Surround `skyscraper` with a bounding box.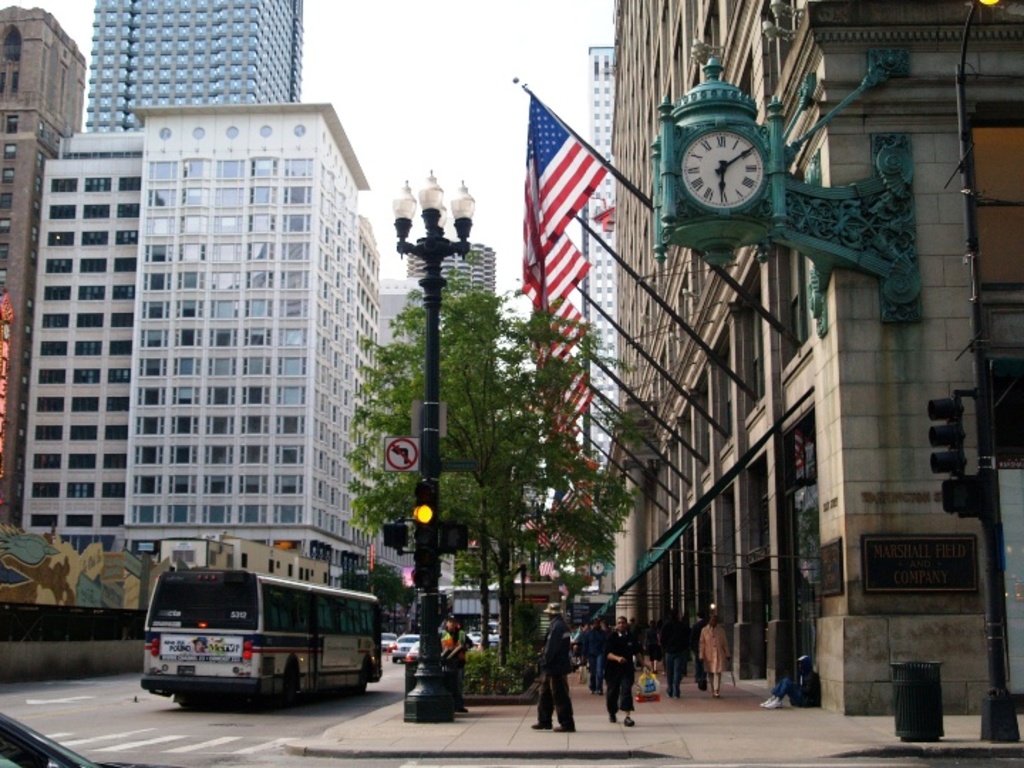
[left=0, top=9, right=85, bottom=529].
